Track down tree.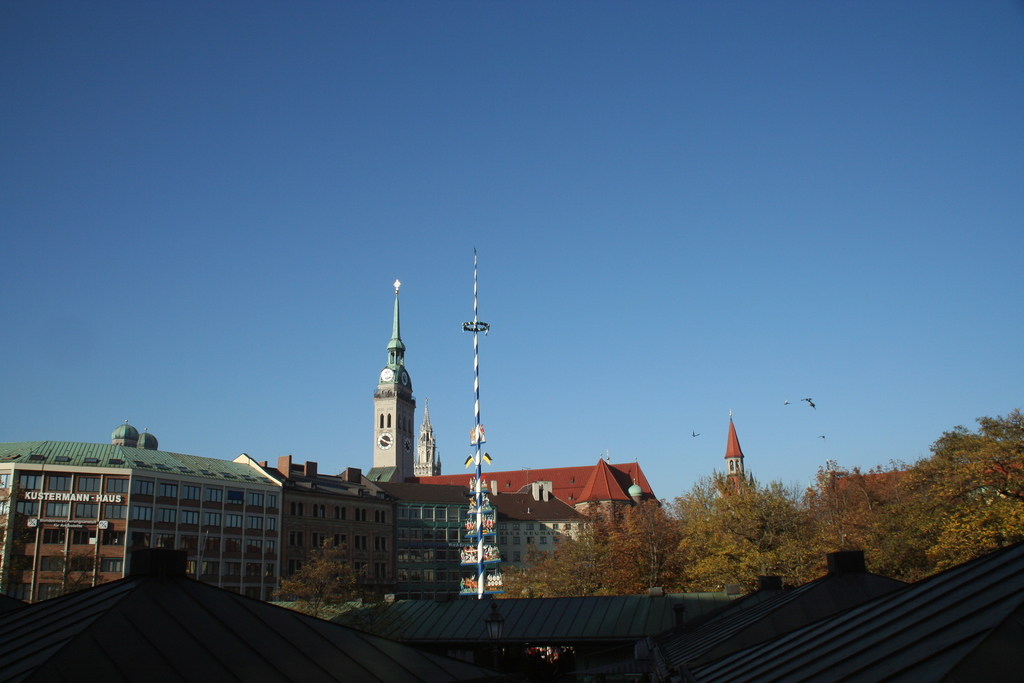
Tracked to bbox=[270, 539, 372, 622].
